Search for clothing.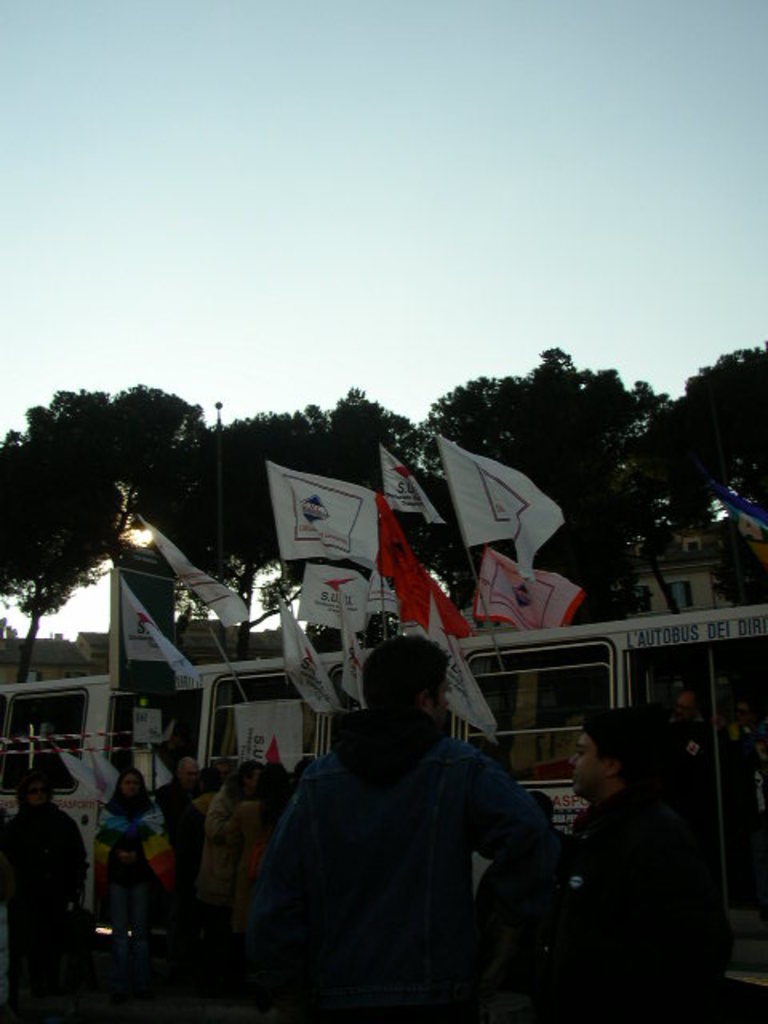
Found at left=152, top=768, right=232, bottom=904.
